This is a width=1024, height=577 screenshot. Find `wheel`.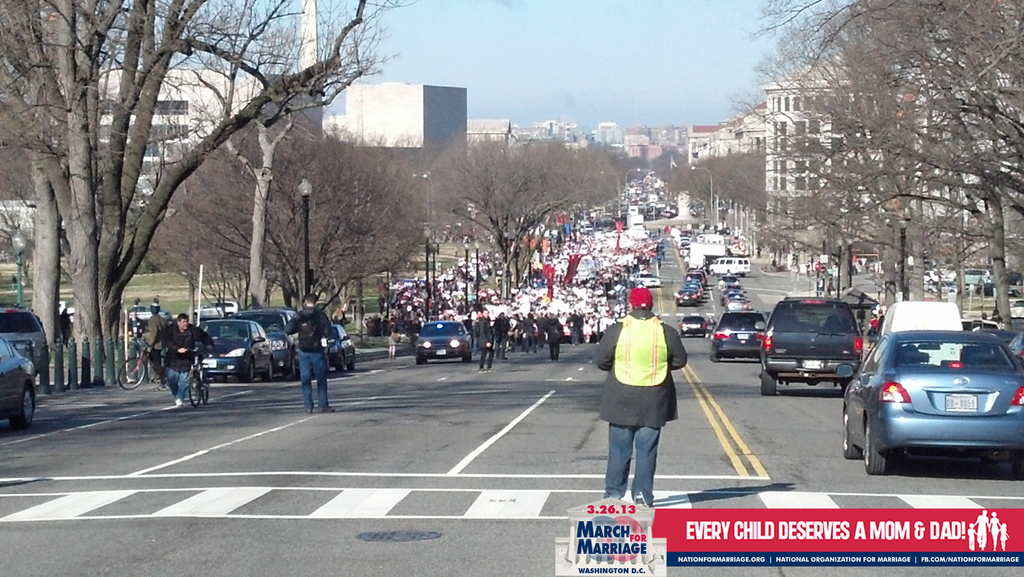
Bounding box: [980, 458, 995, 468].
